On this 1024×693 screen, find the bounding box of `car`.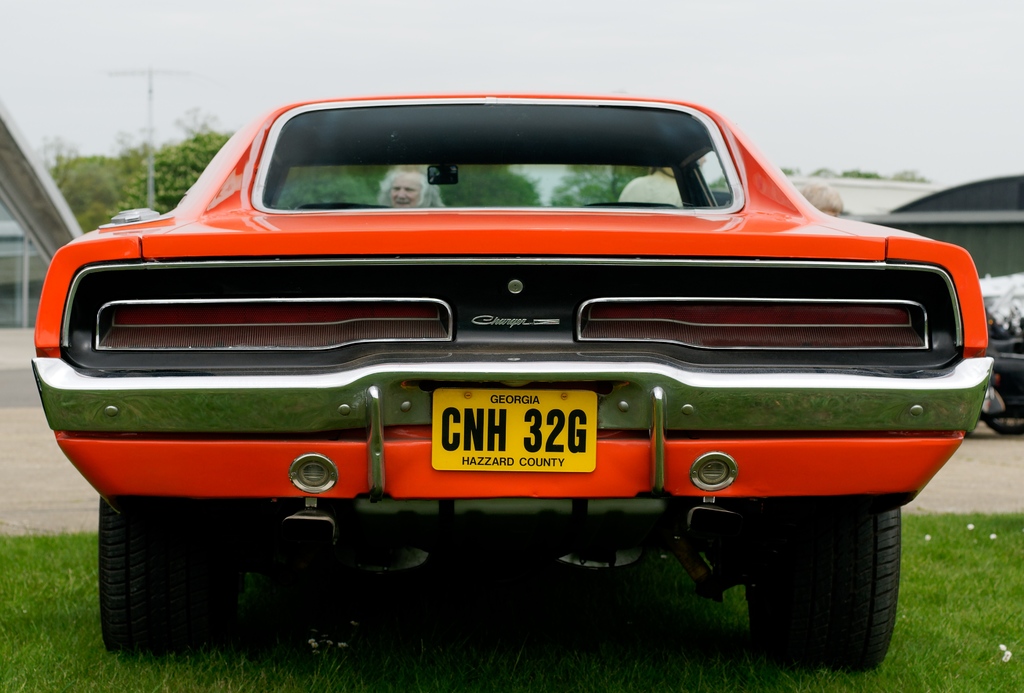
Bounding box: 983, 277, 1023, 437.
